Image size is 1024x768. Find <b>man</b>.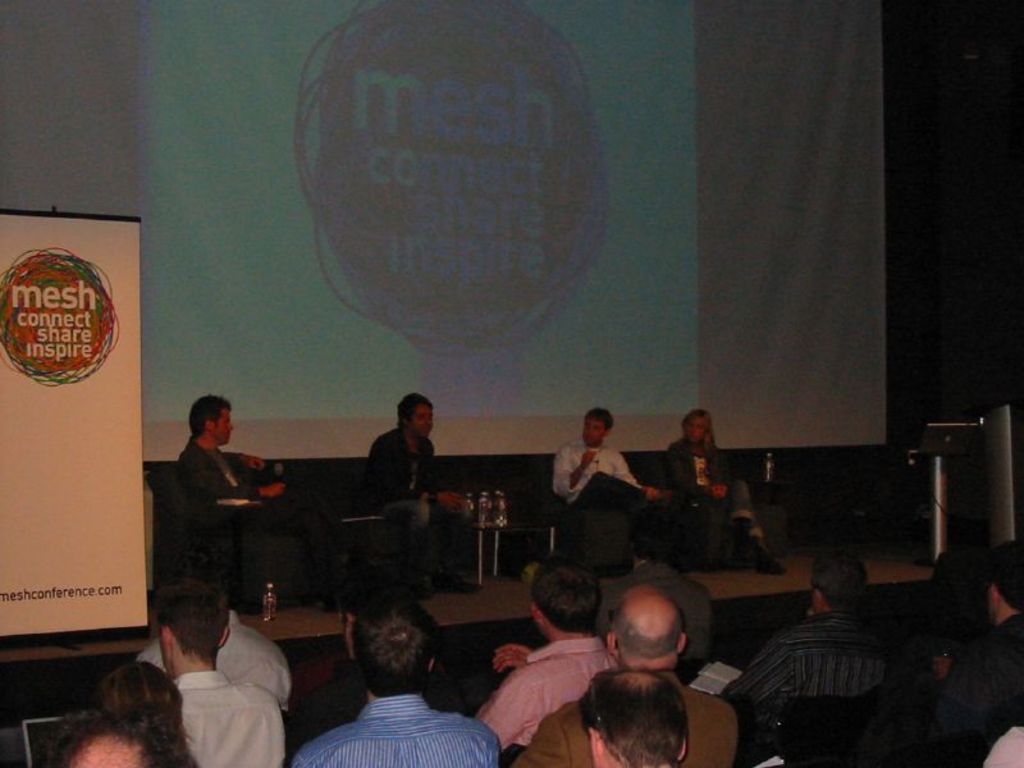
[left=141, top=543, right=292, bottom=713].
